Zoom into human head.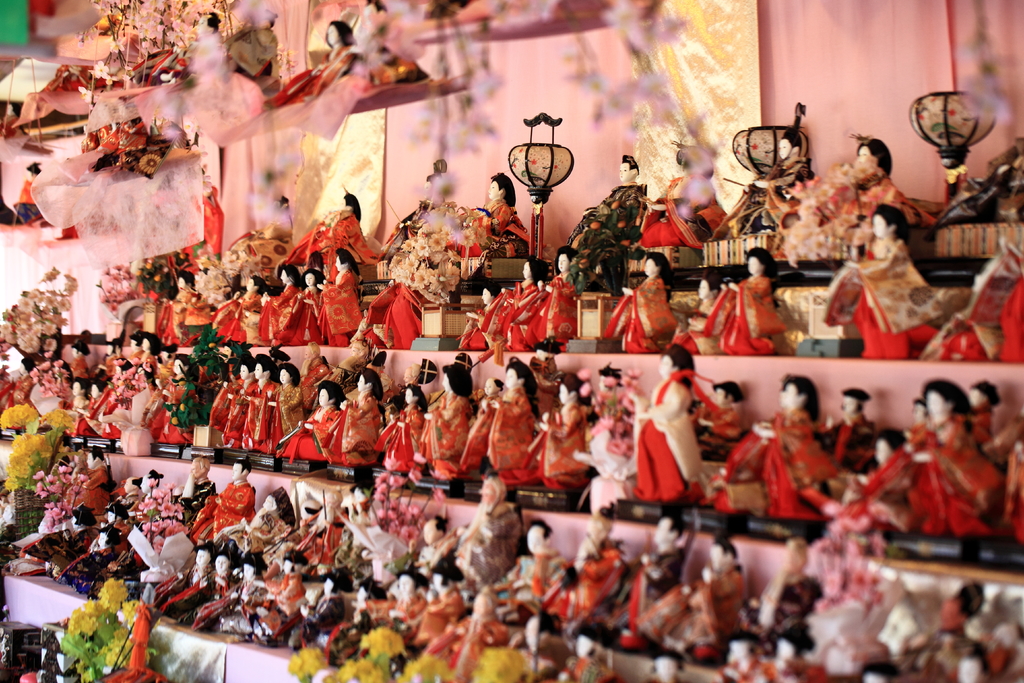
Zoom target: {"x1": 87, "y1": 448, "x2": 102, "y2": 470}.
